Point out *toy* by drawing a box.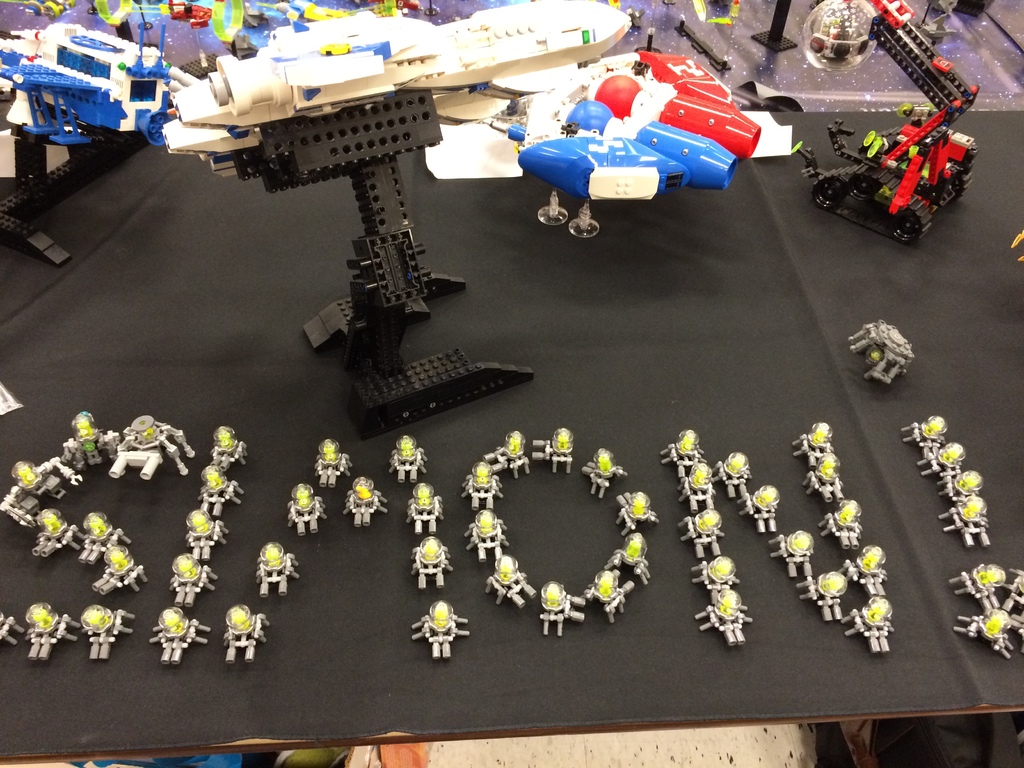
bbox(709, 452, 753, 499).
